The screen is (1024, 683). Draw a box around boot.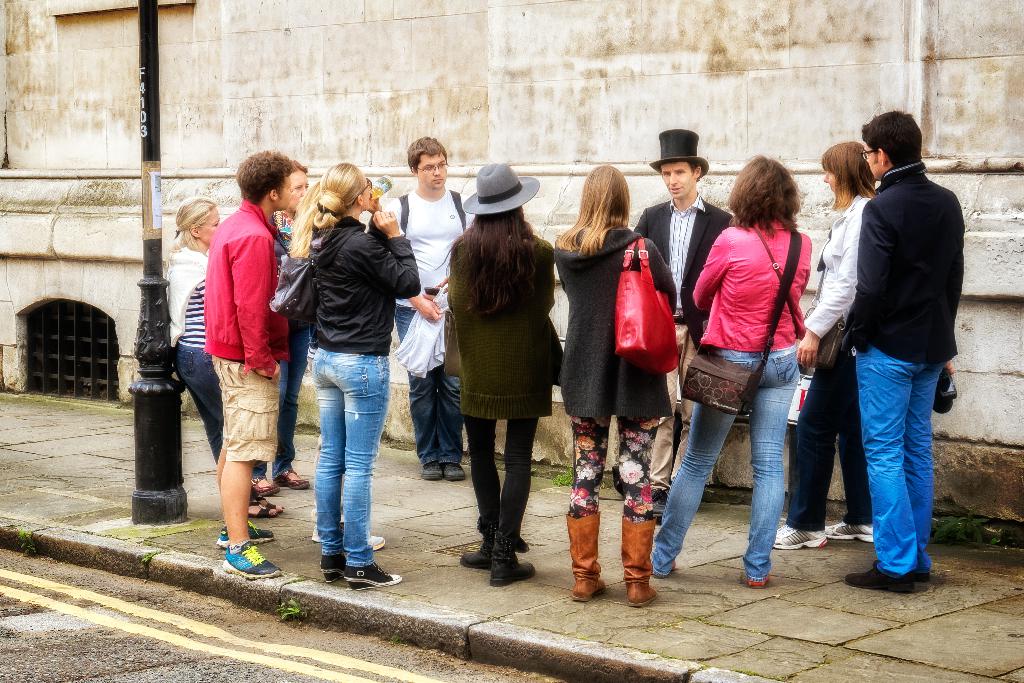
bbox=(564, 514, 610, 604).
